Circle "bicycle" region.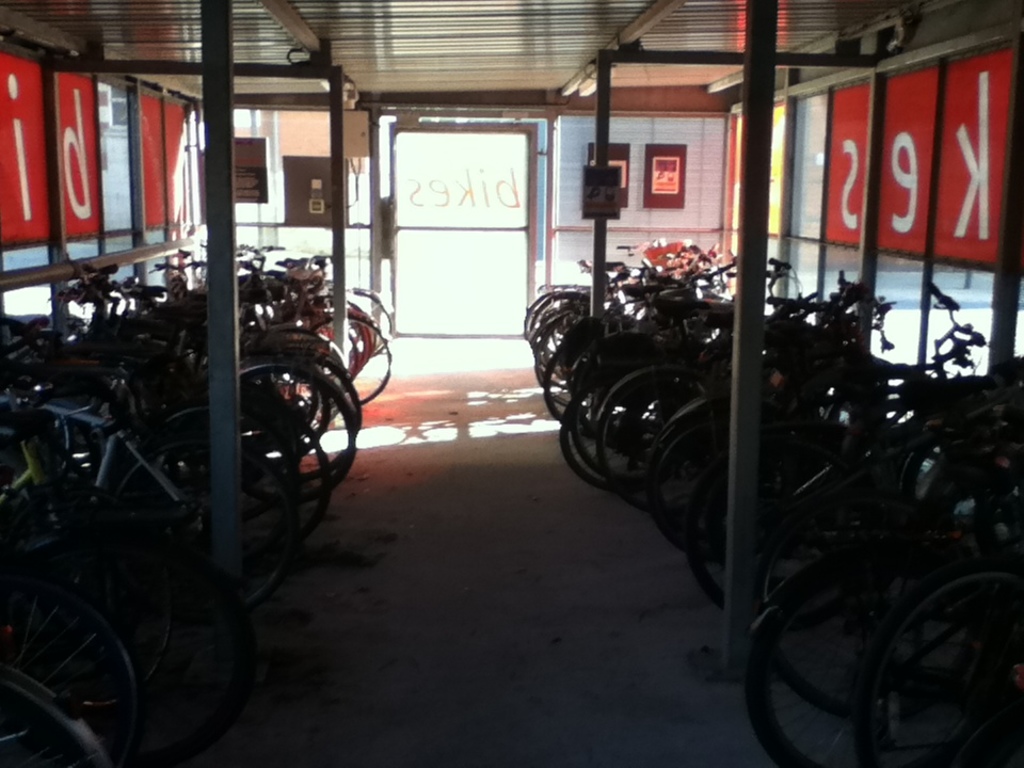
Region: {"left": 234, "top": 234, "right": 396, "bottom": 345}.
